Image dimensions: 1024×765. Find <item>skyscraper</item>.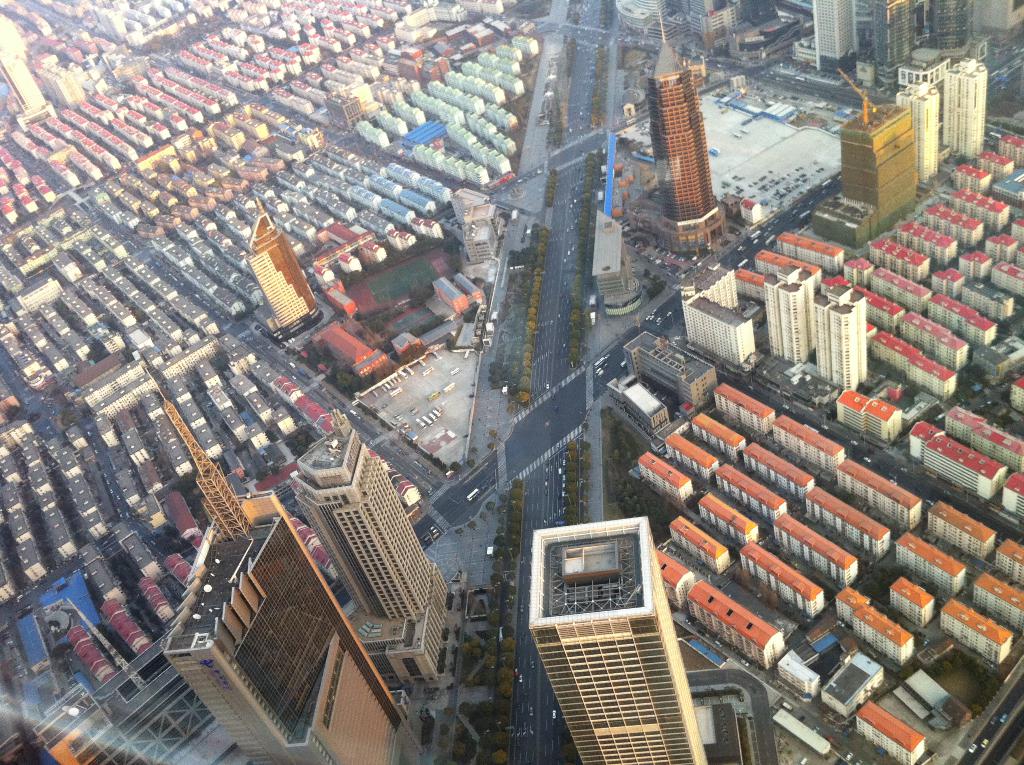
detection(939, 54, 988, 166).
